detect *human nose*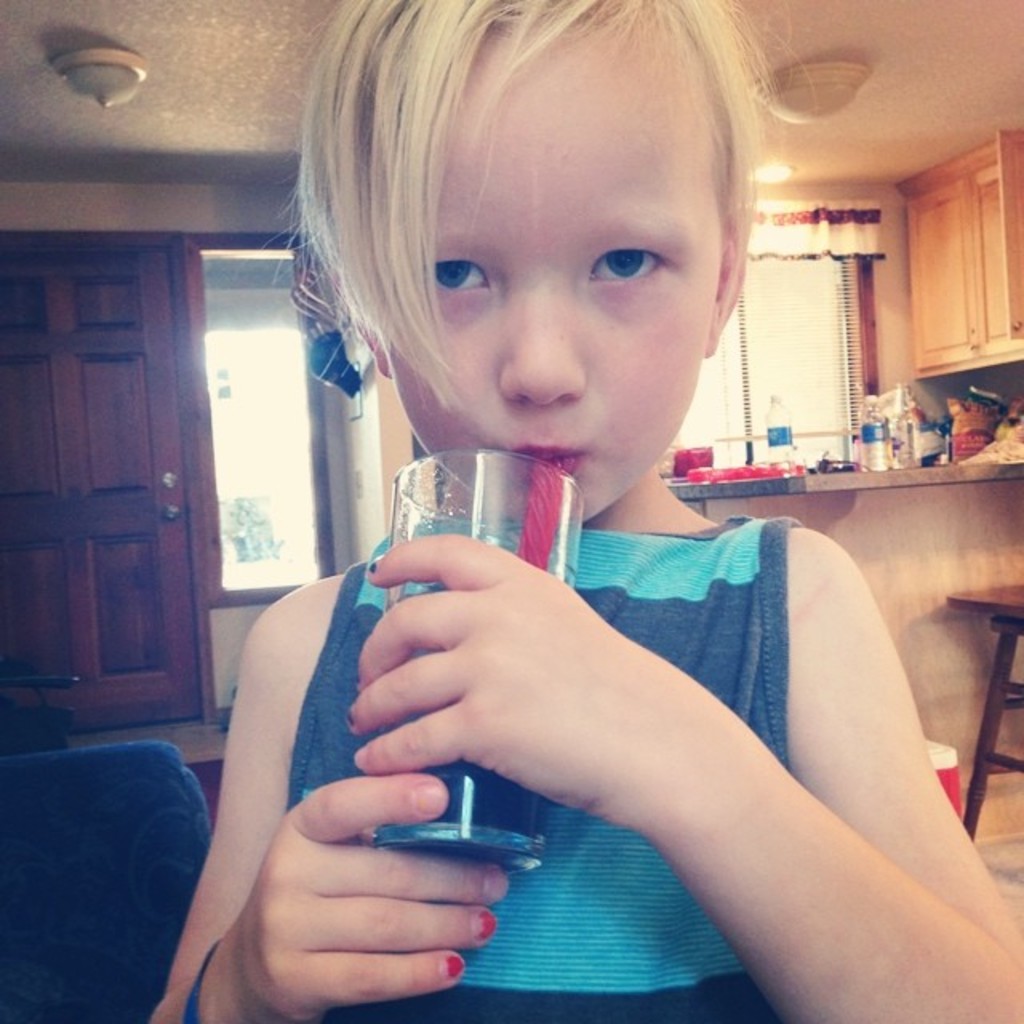
bbox=(483, 283, 595, 408)
